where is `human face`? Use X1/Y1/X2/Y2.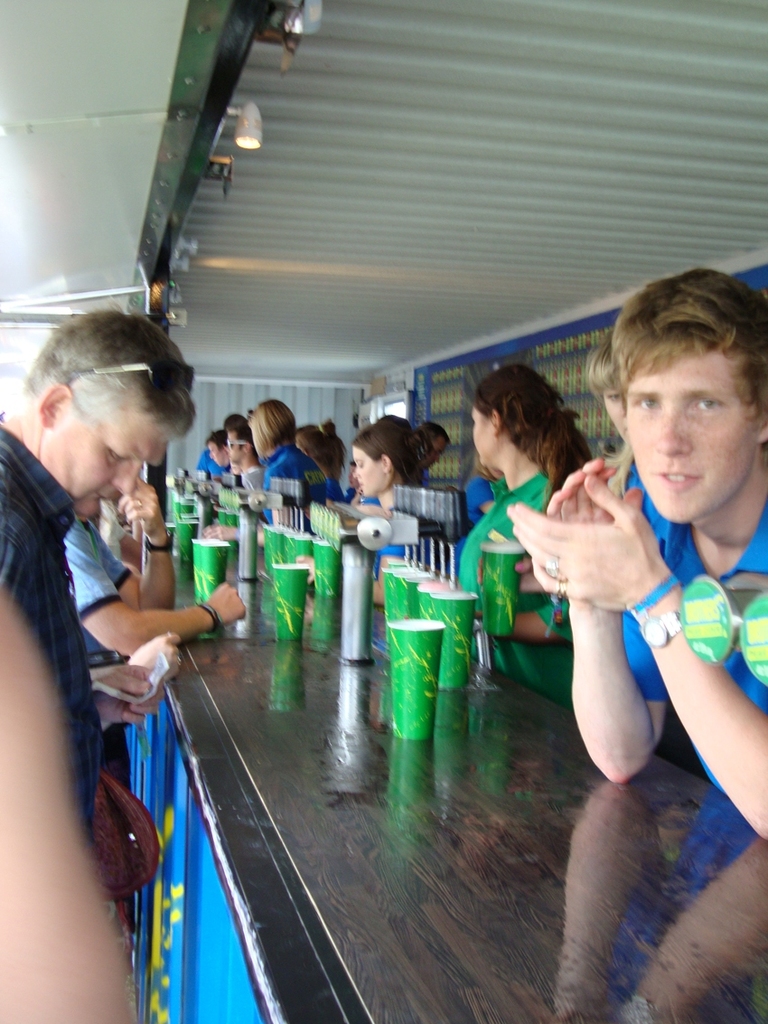
52/417/162/522.
